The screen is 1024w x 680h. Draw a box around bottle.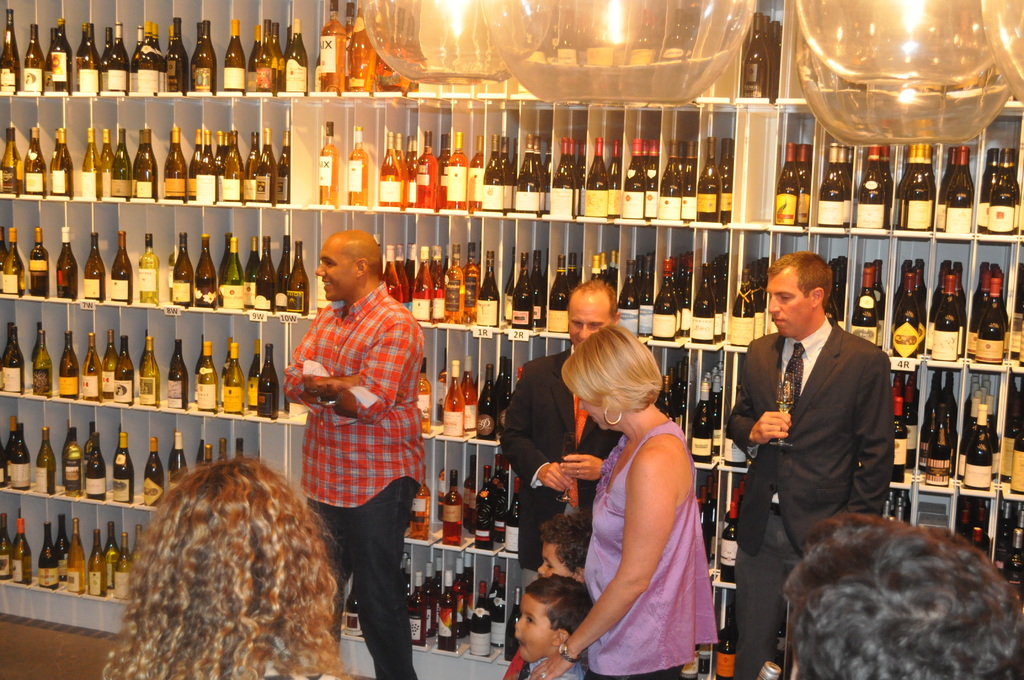
crop(479, 355, 525, 449).
